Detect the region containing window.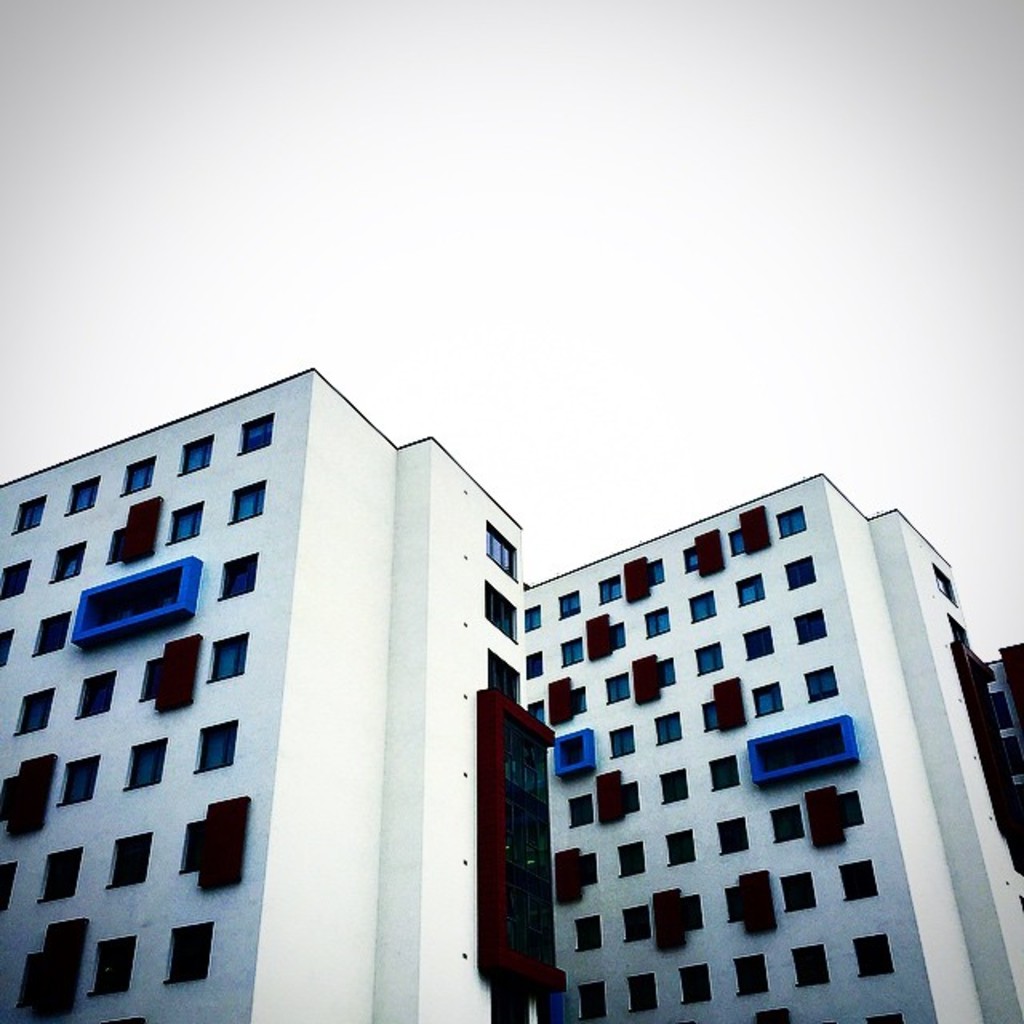
pyautogui.locateOnScreen(109, 827, 154, 882).
